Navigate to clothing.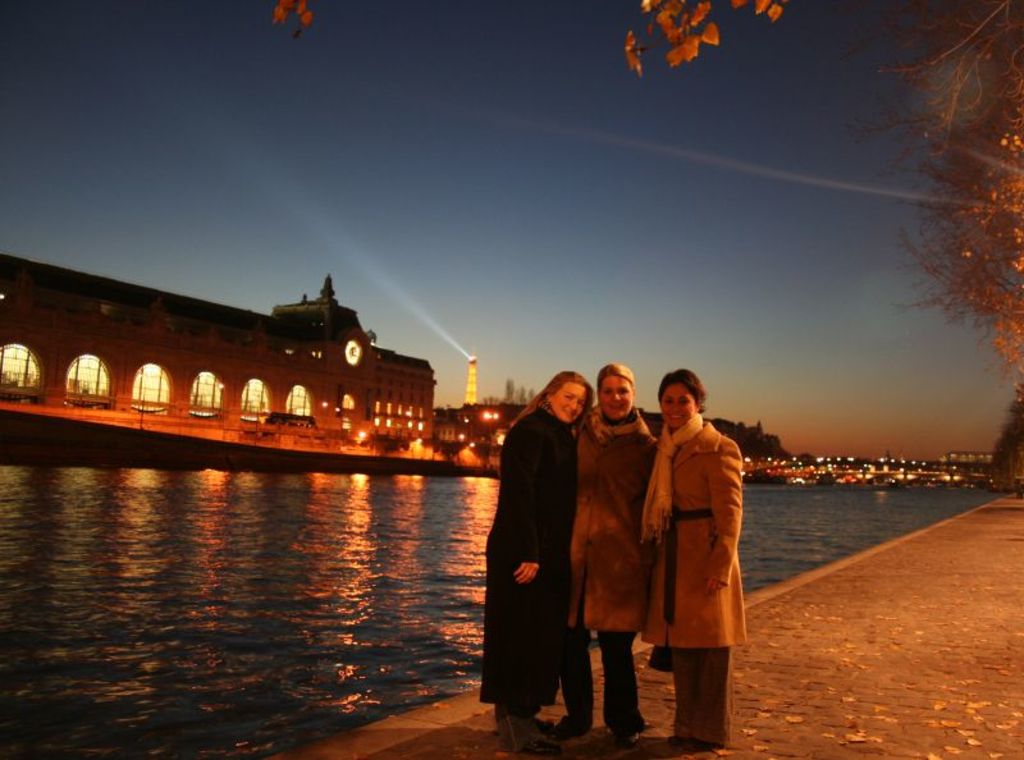
Navigation target: l=479, t=407, r=580, b=724.
